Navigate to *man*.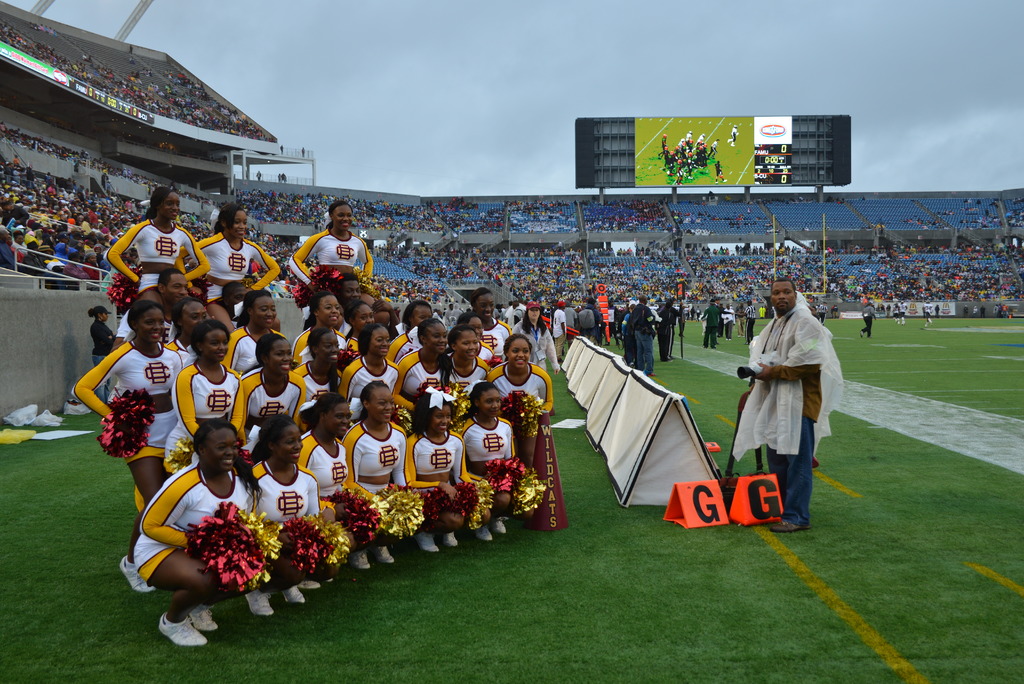
Navigation target: x1=735, y1=272, x2=838, y2=526.
